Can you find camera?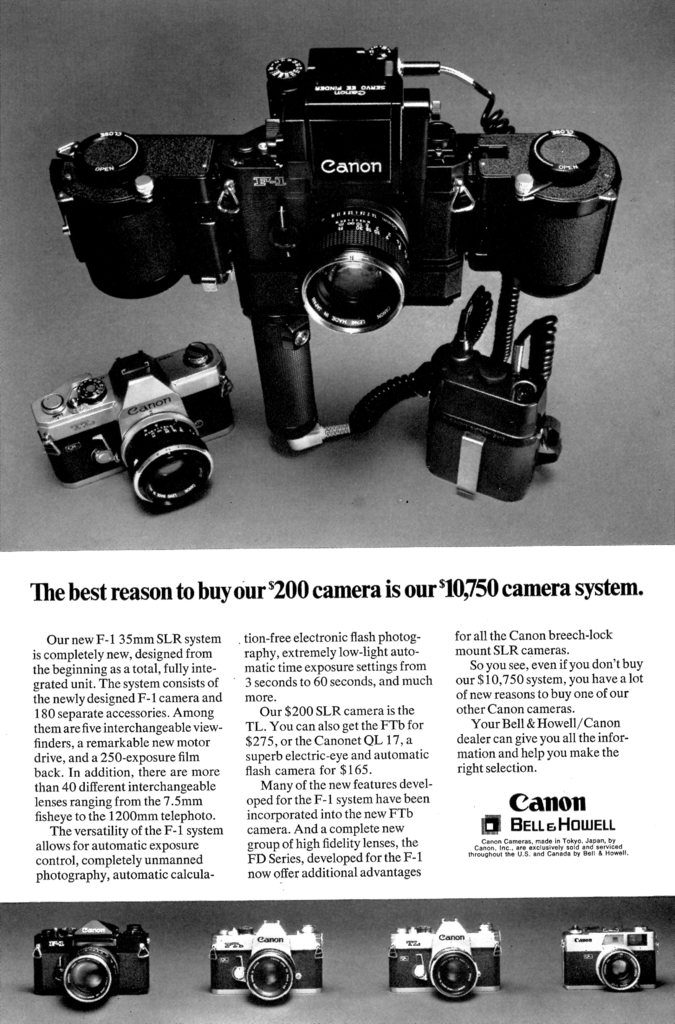
Yes, bounding box: [27,342,237,507].
